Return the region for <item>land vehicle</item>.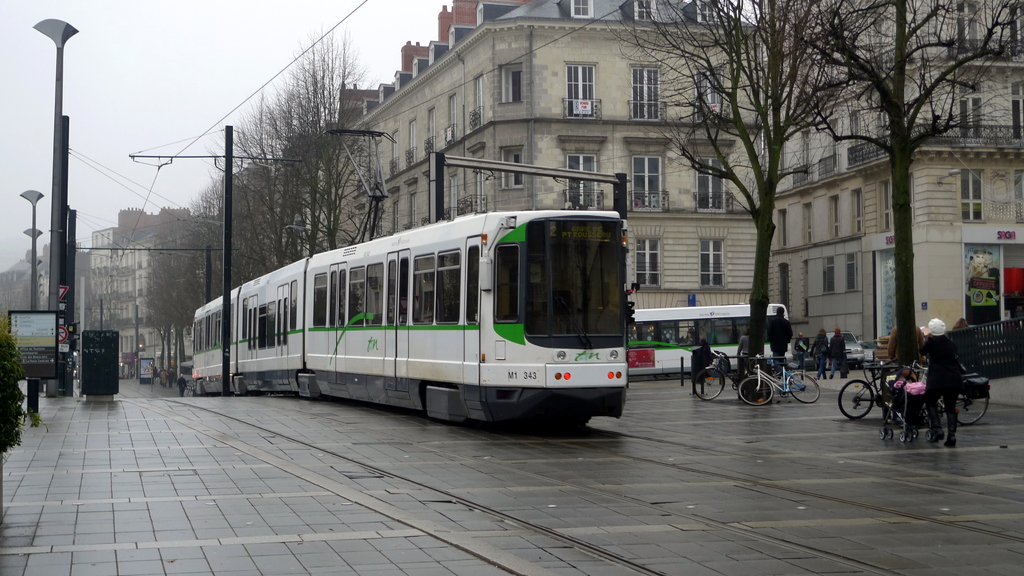
[left=740, top=361, right=815, bottom=407].
